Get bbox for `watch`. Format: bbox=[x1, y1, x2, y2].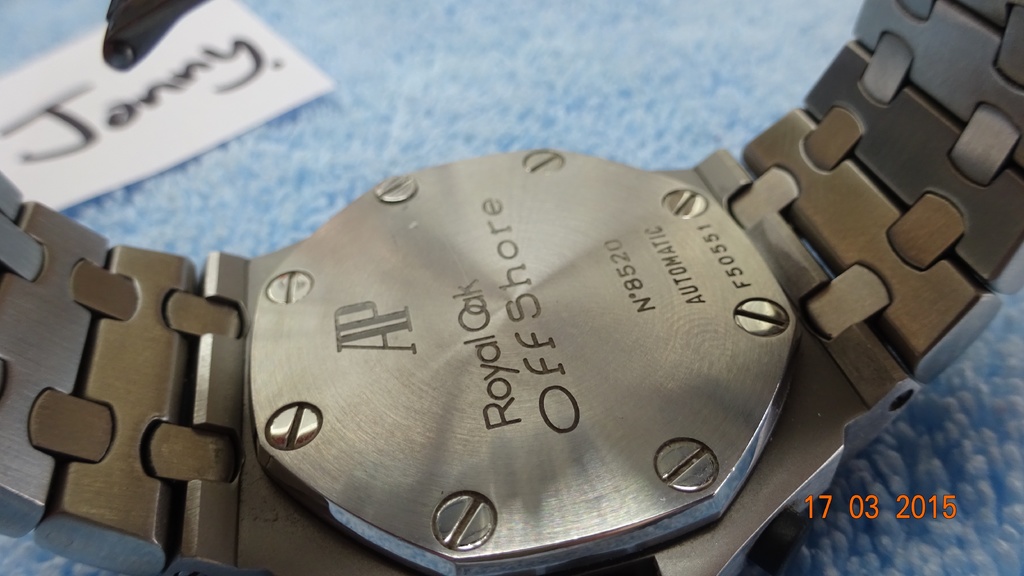
bbox=[0, 0, 1023, 575].
